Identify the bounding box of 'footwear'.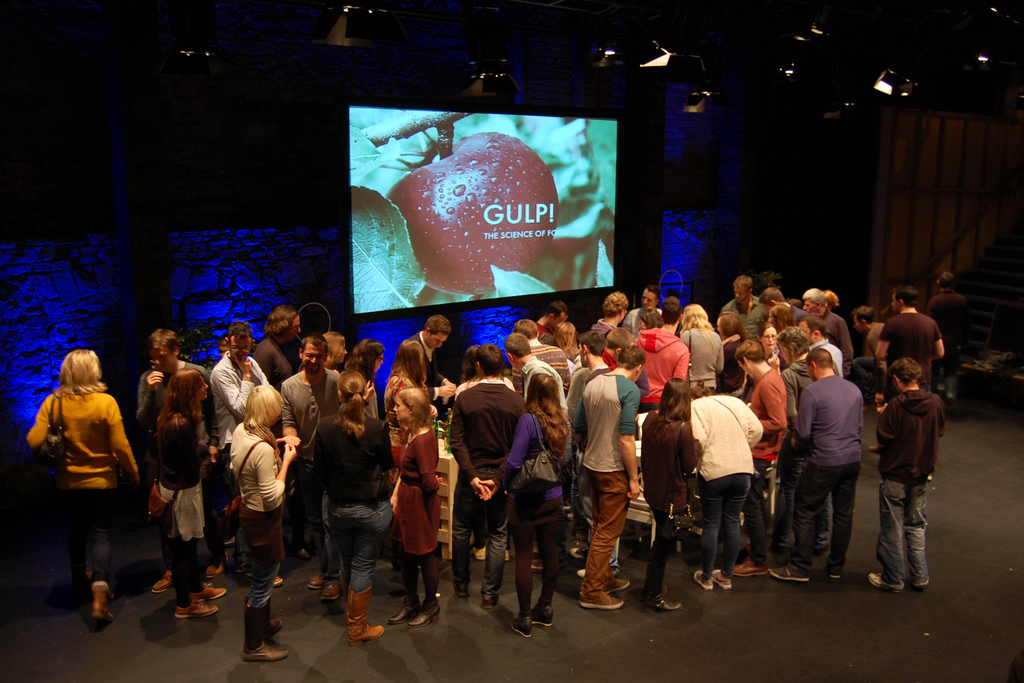
470,544,487,562.
